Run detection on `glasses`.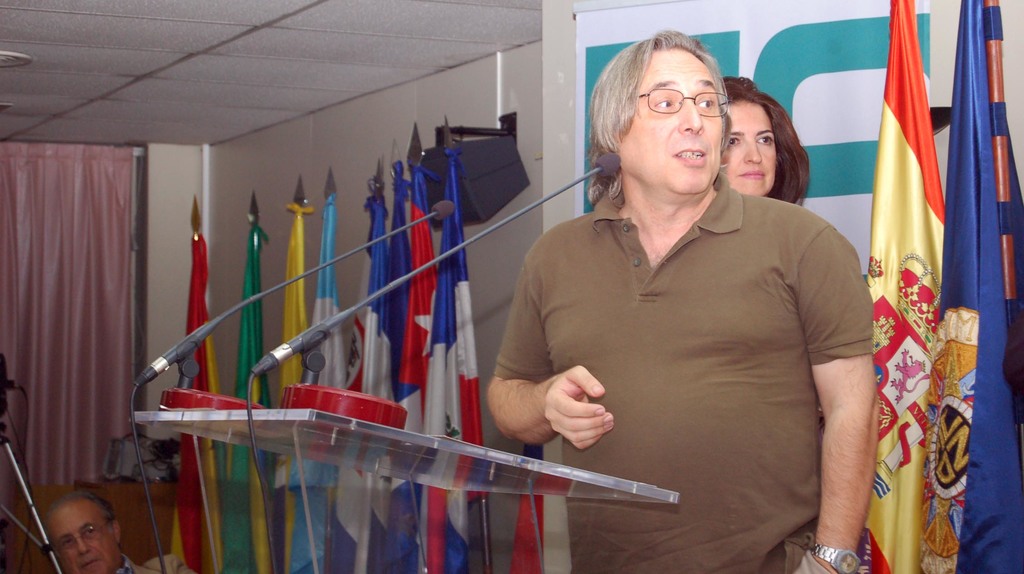
Result: <region>54, 523, 111, 546</region>.
